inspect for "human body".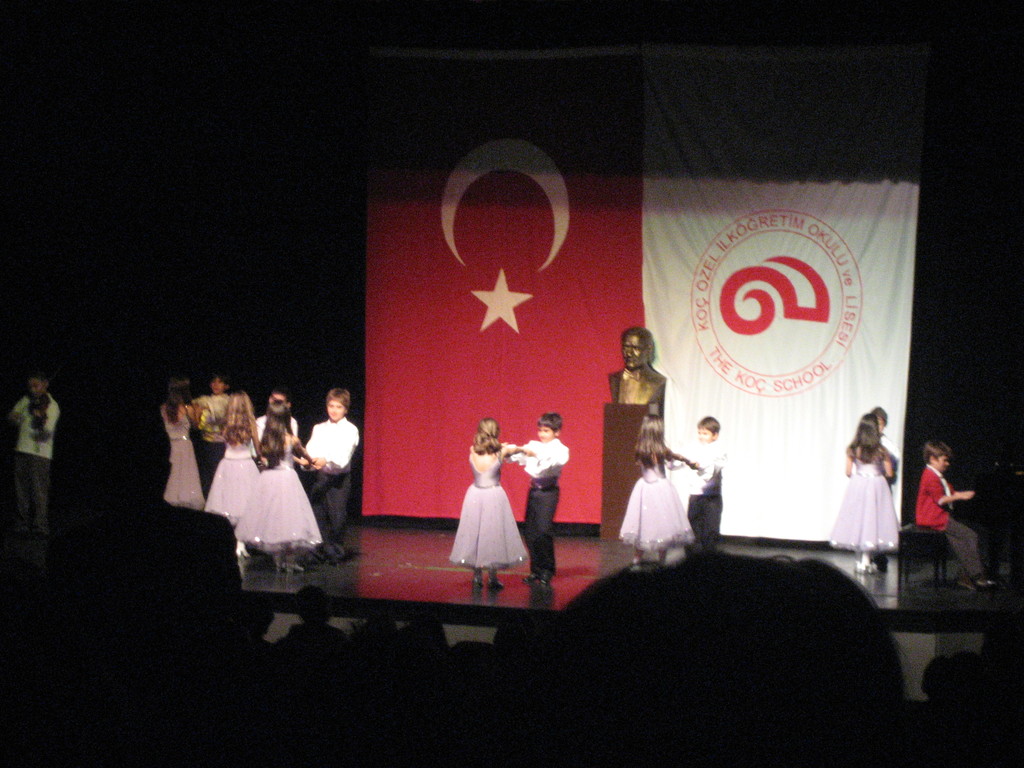
Inspection: BBox(916, 440, 998, 590).
